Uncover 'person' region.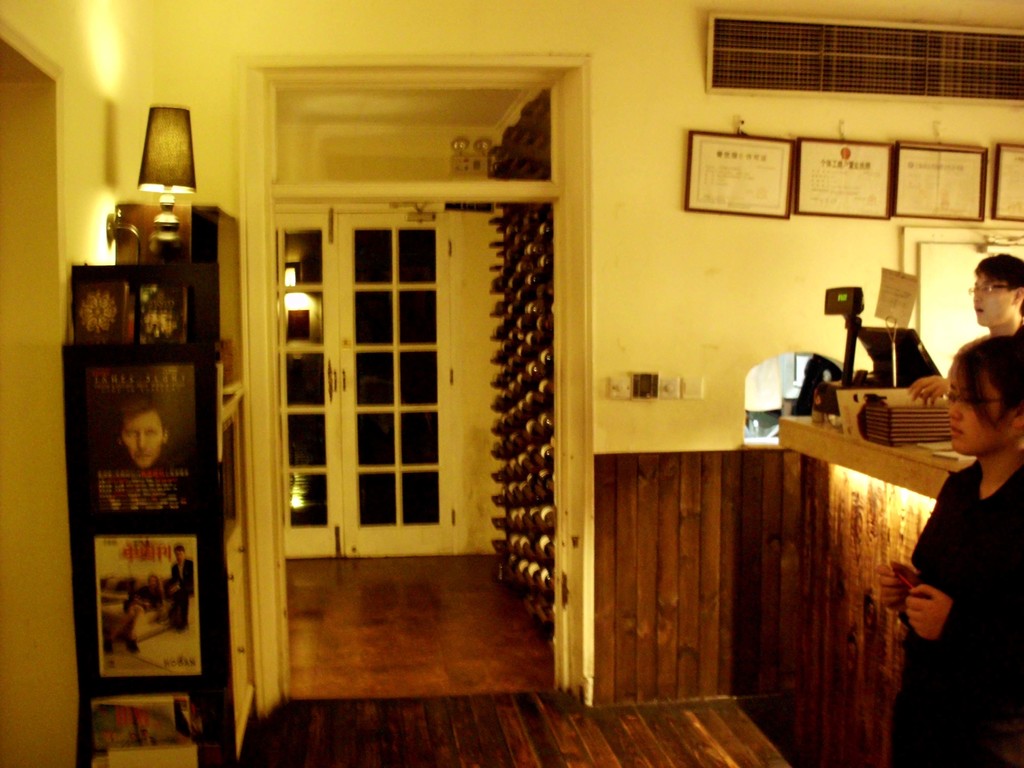
Uncovered: <box>161,544,200,634</box>.
